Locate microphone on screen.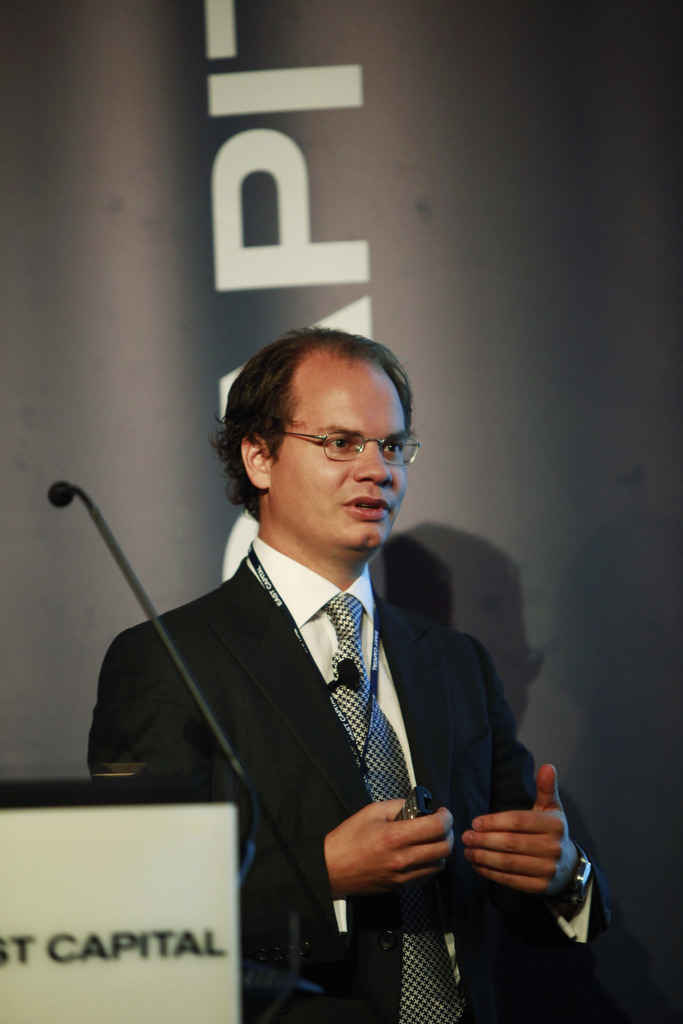
On screen at box=[337, 657, 367, 693].
